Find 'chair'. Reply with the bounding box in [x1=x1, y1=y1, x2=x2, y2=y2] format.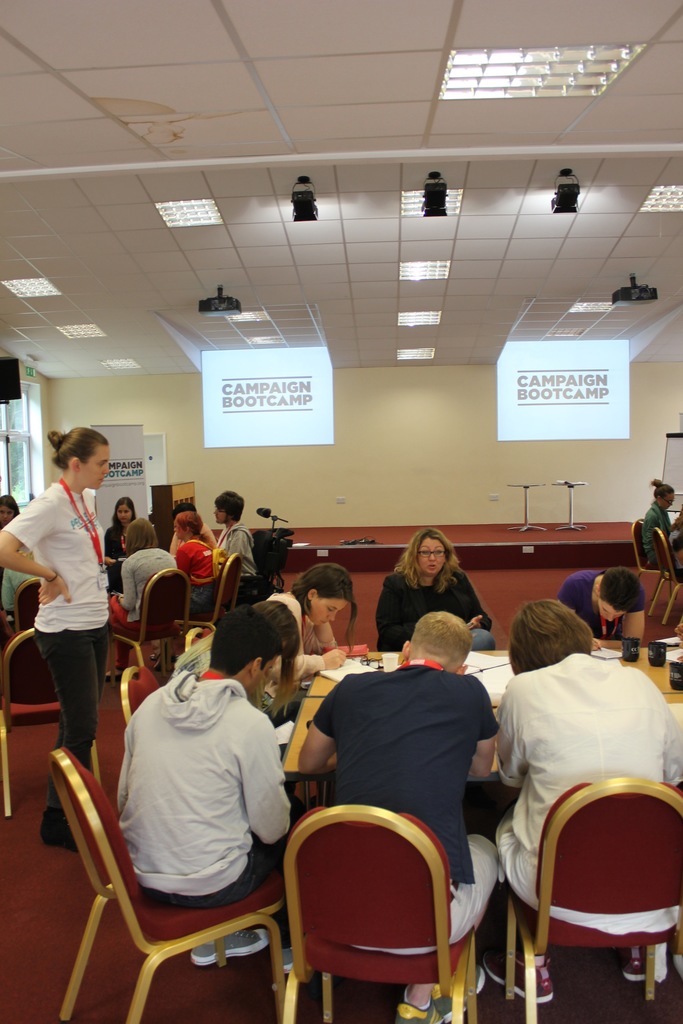
[x1=104, y1=568, x2=193, y2=682].
